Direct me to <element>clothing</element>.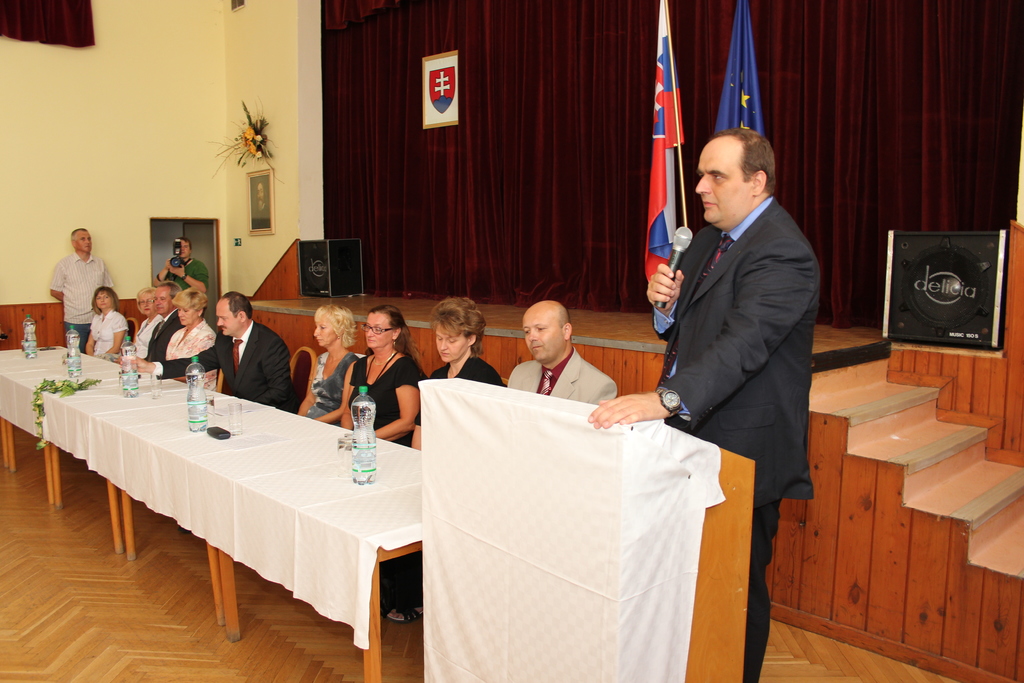
Direction: (left=48, top=249, right=113, bottom=353).
